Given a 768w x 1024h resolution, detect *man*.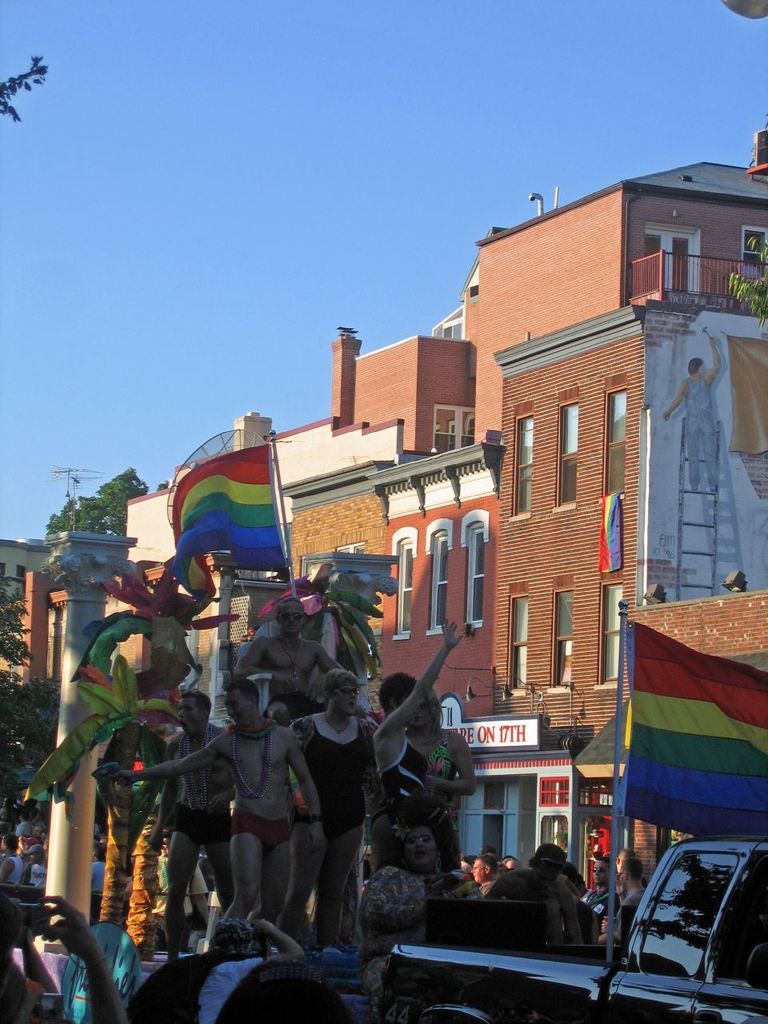
<bbox>288, 642, 377, 942</bbox>.
